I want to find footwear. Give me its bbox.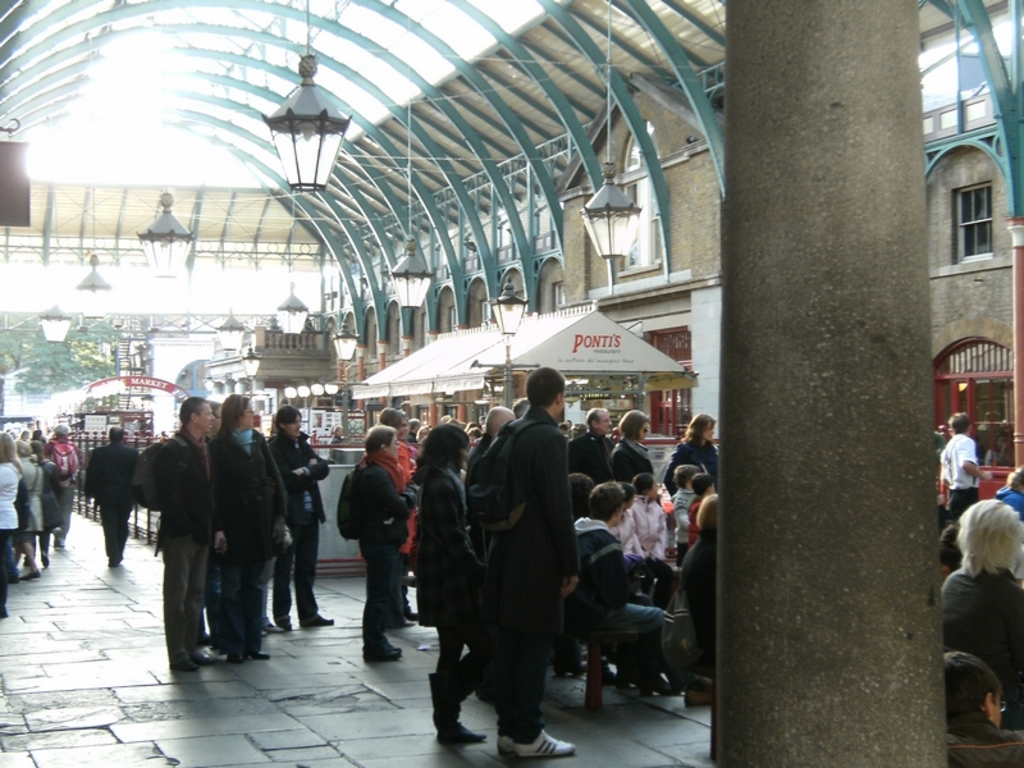
select_region(438, 723, 488, 744).
